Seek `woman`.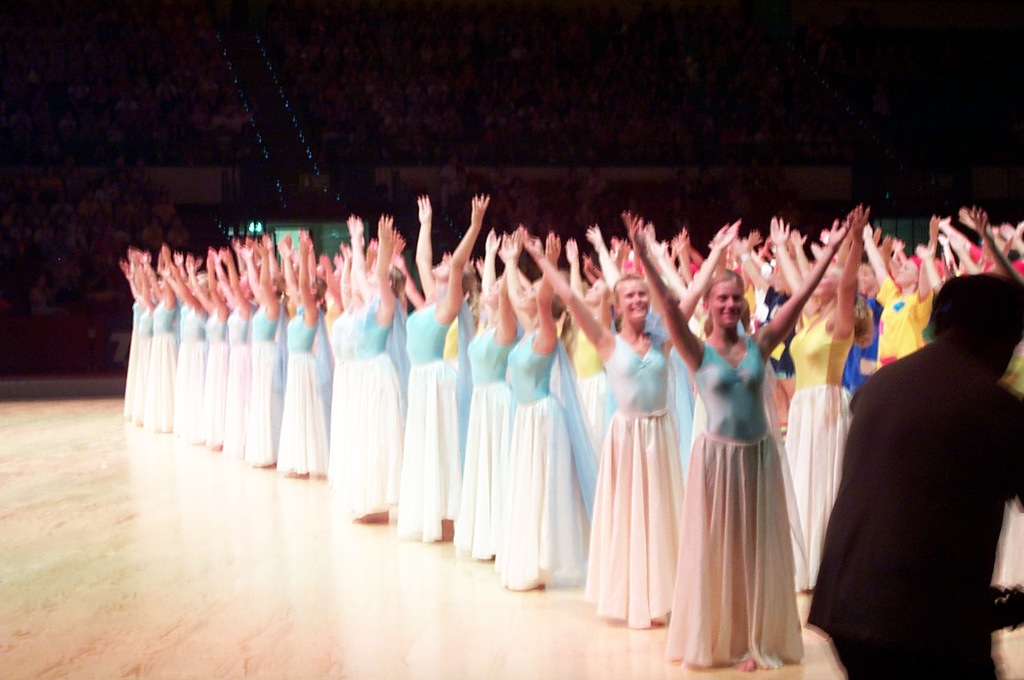
329:212:390:527.
